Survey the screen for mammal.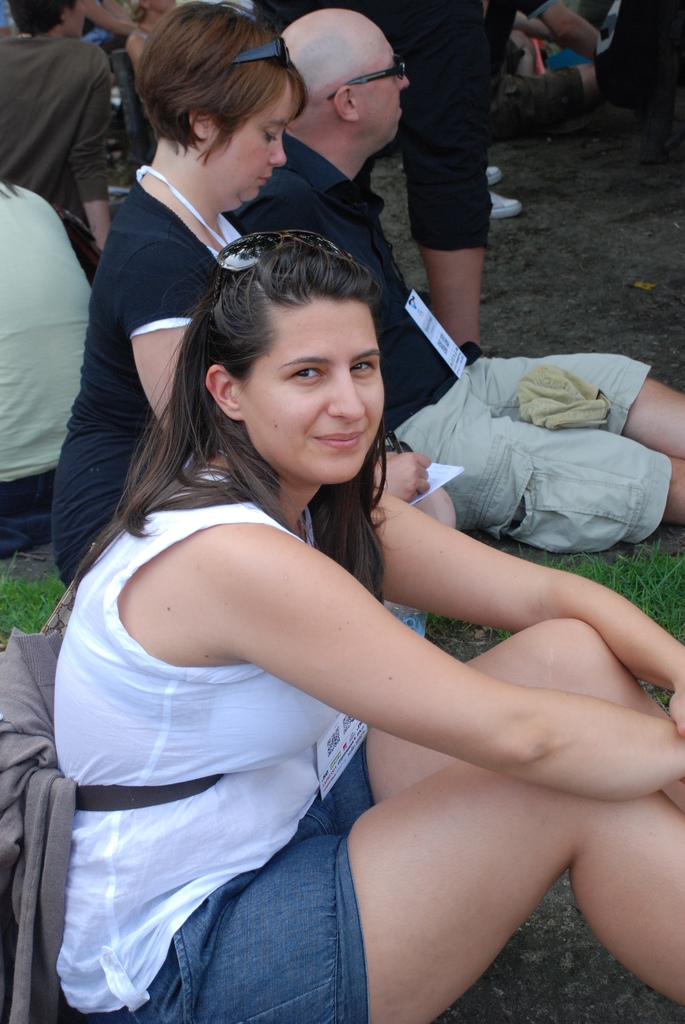
Survey found: locate(47, 6, 458, 572).
